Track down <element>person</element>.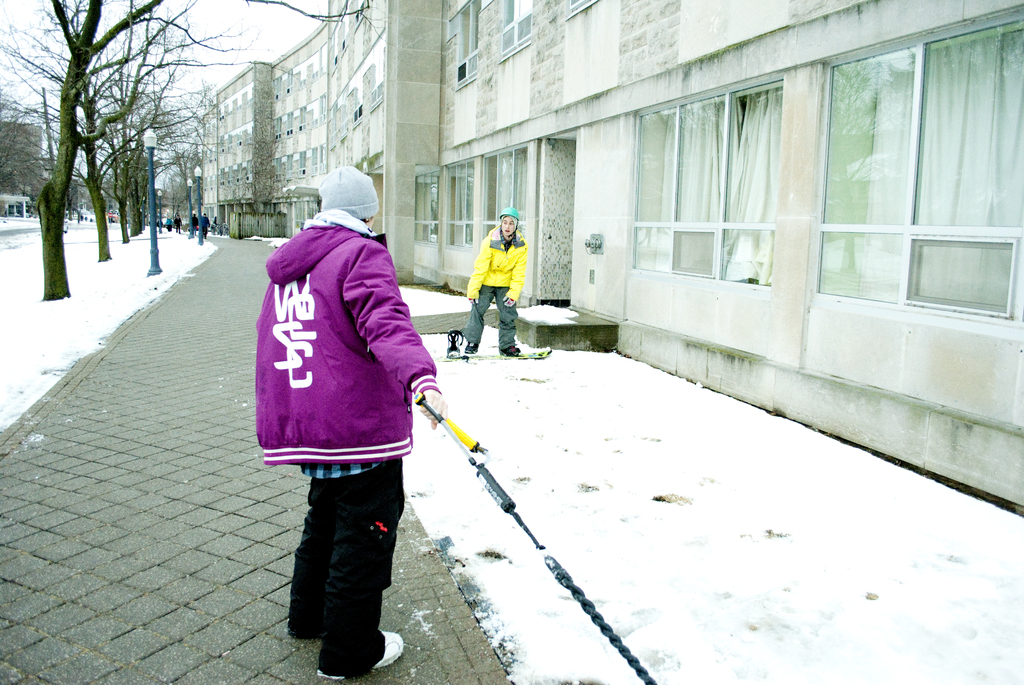
Tracked to [x1=200, y1=209, x2=207, y2=242].
